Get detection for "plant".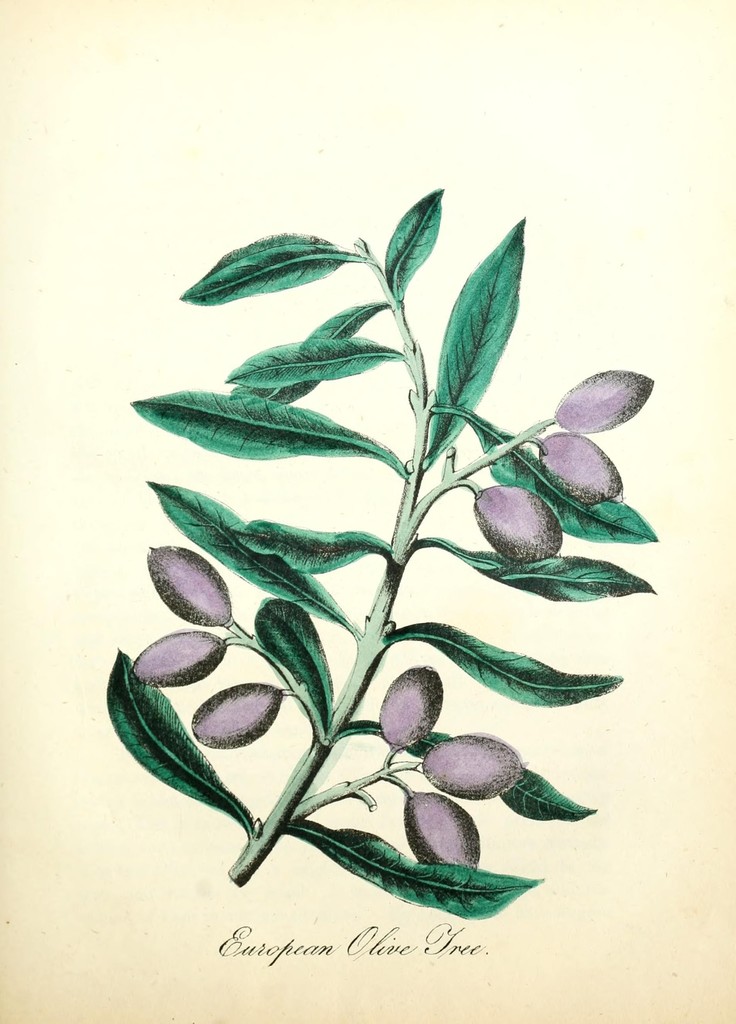
Detection: 61/95/716/979.
